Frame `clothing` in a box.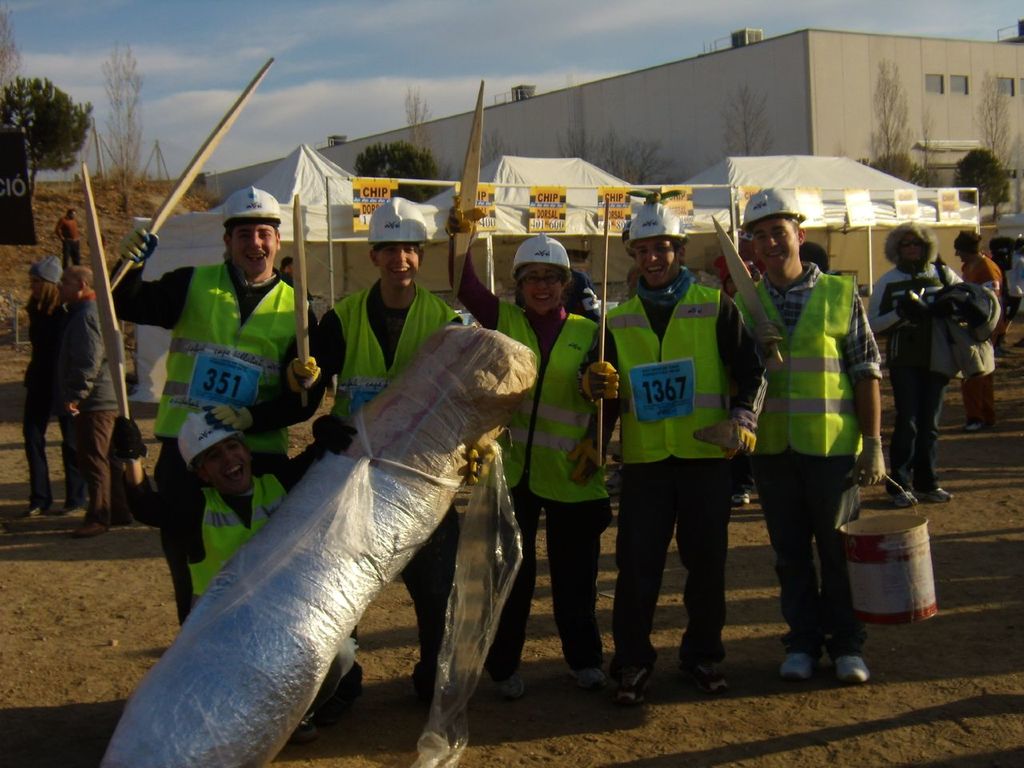
bbox(304, 274, 466, 670).
